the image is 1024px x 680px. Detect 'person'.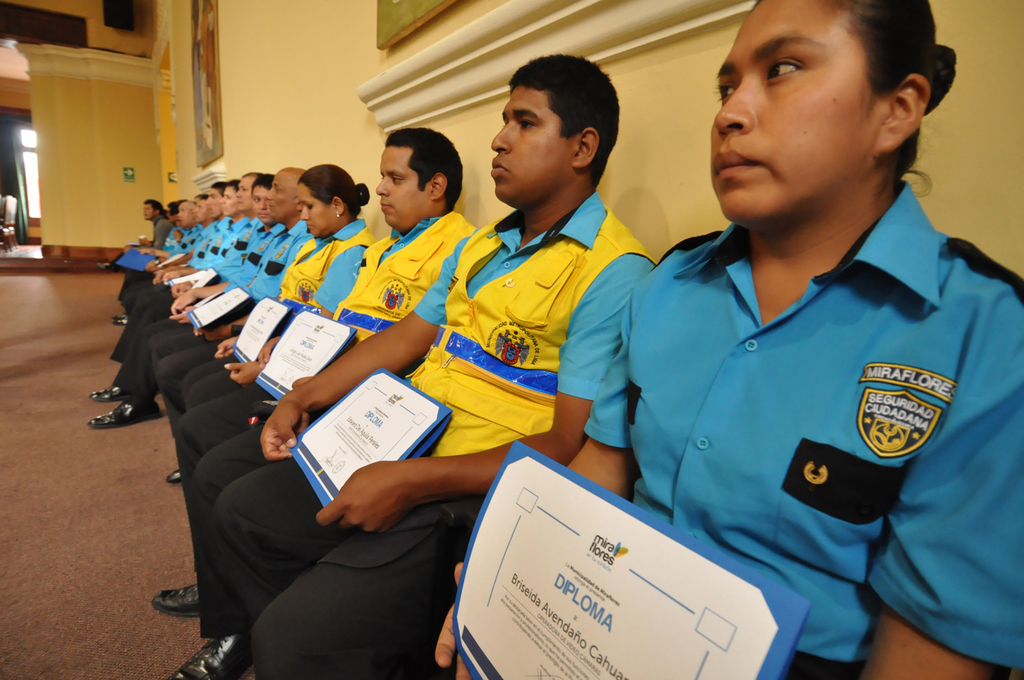
Detection: <region>152, 168, 317, 412</region>.
